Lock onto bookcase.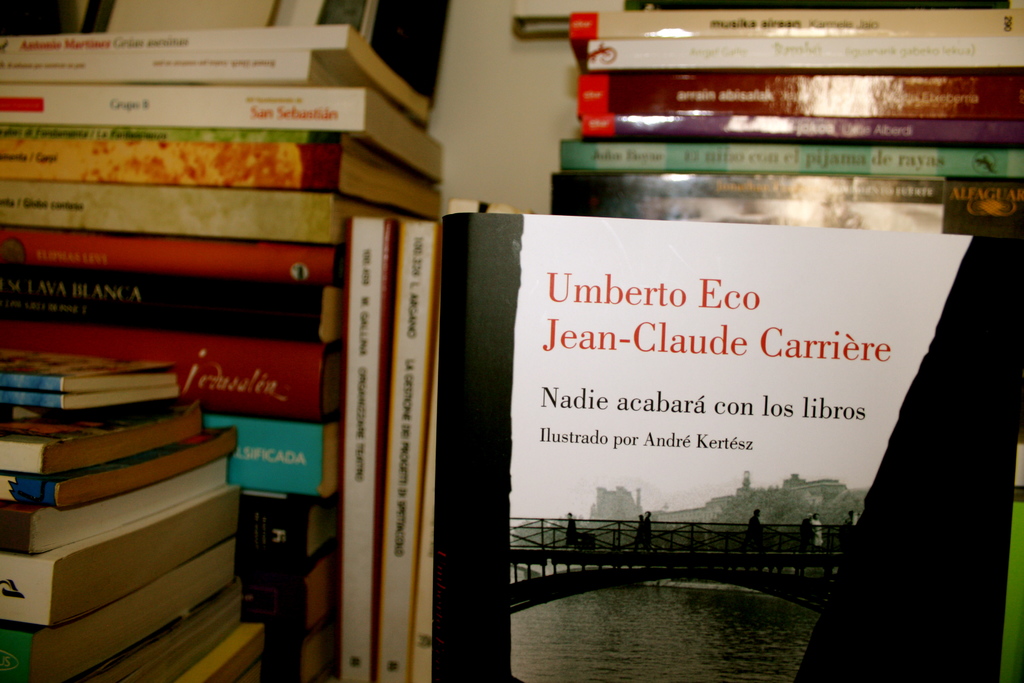
Locked: locate(444, 0, 1023, 682).
